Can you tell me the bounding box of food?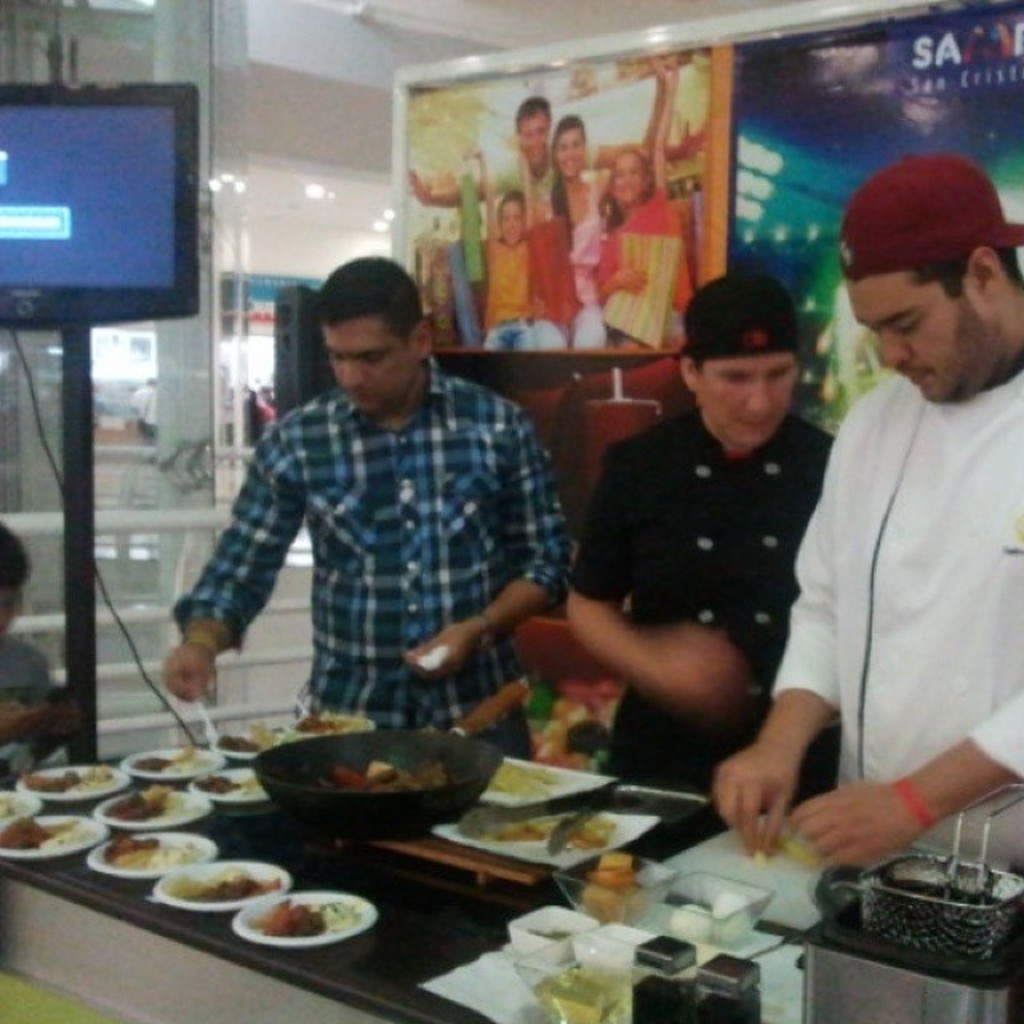
715,891,752,930.
